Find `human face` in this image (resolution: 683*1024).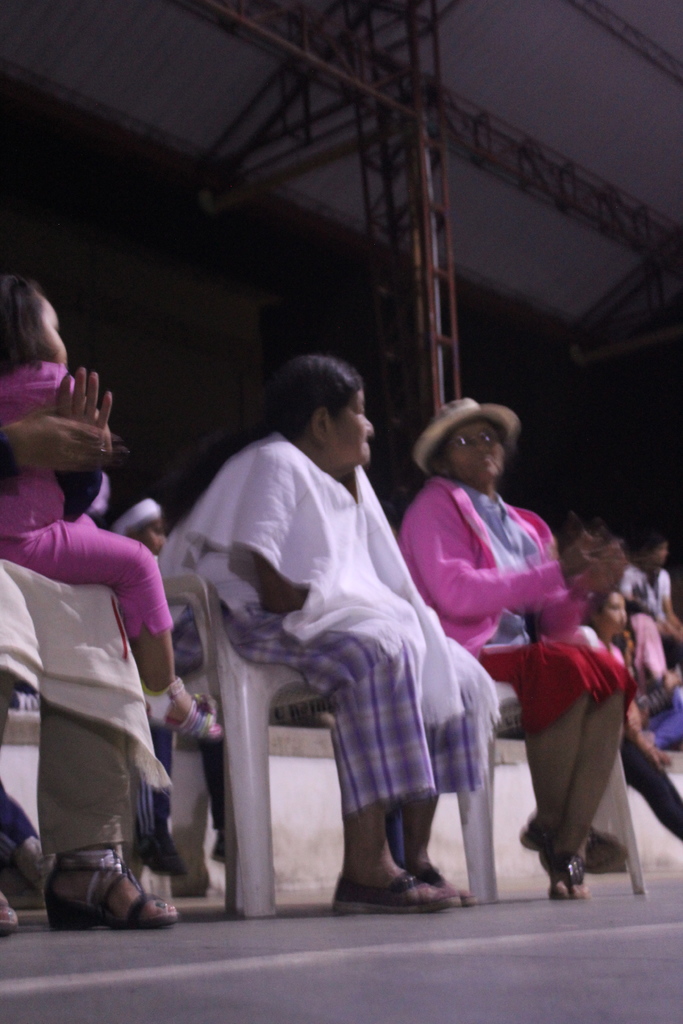
647:540:668:573.
